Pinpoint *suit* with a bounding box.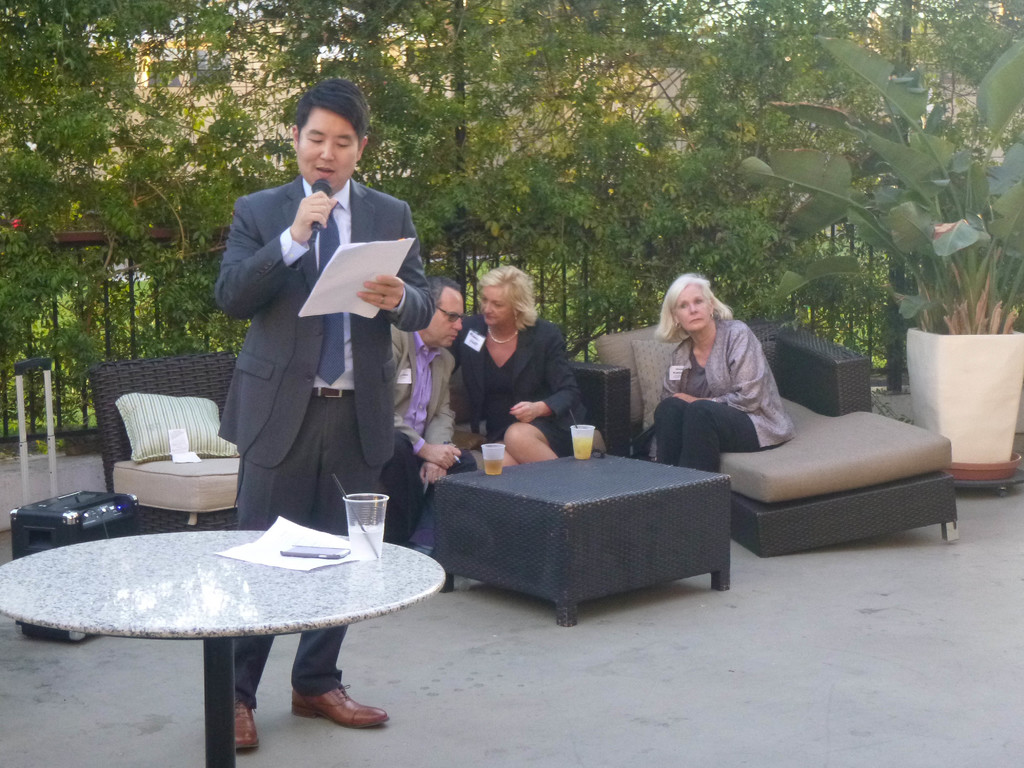
l=435, t=309, r=595, b=433.
